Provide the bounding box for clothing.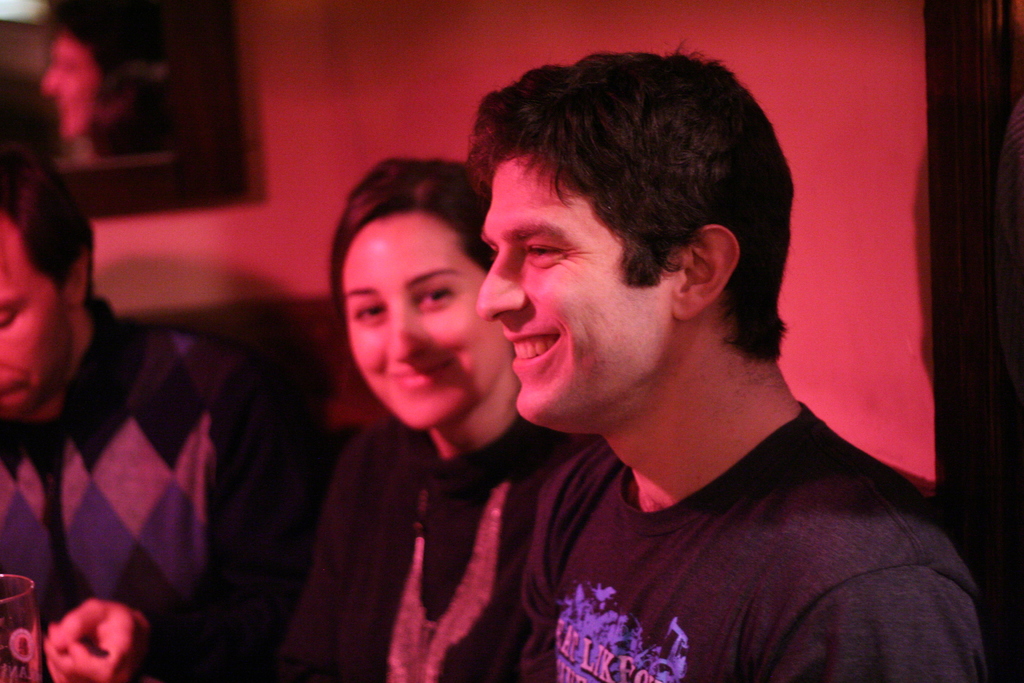
x1=519, y1=403, x2=989, y2=682.
